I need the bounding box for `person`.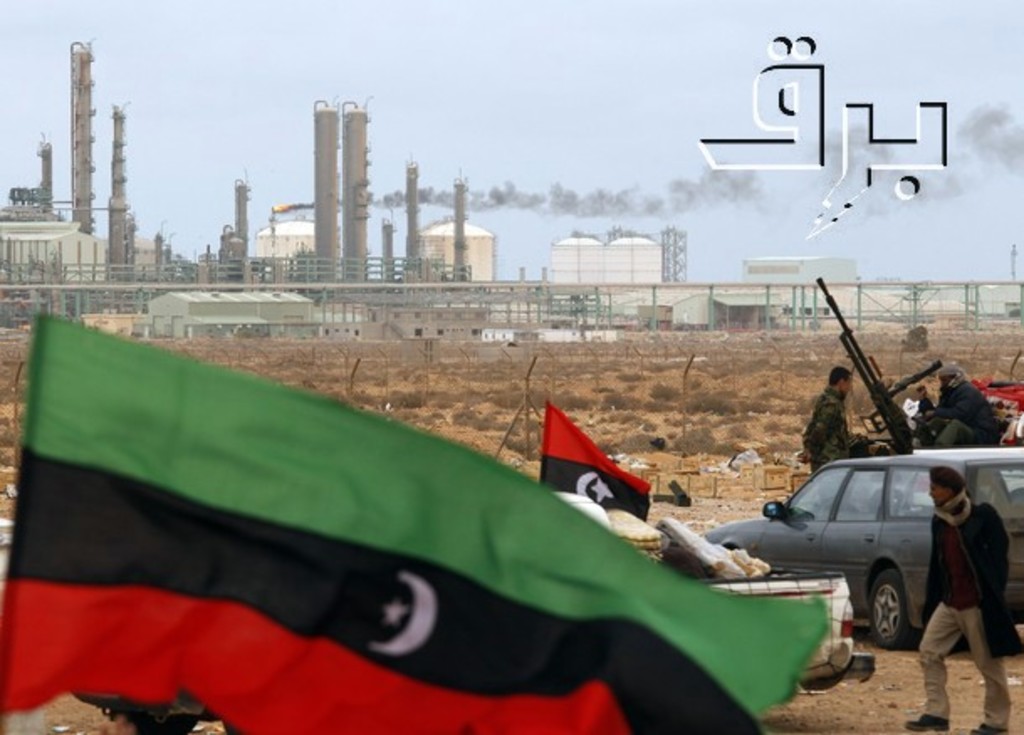
Here it is: region(912, 386, 932, 411).
